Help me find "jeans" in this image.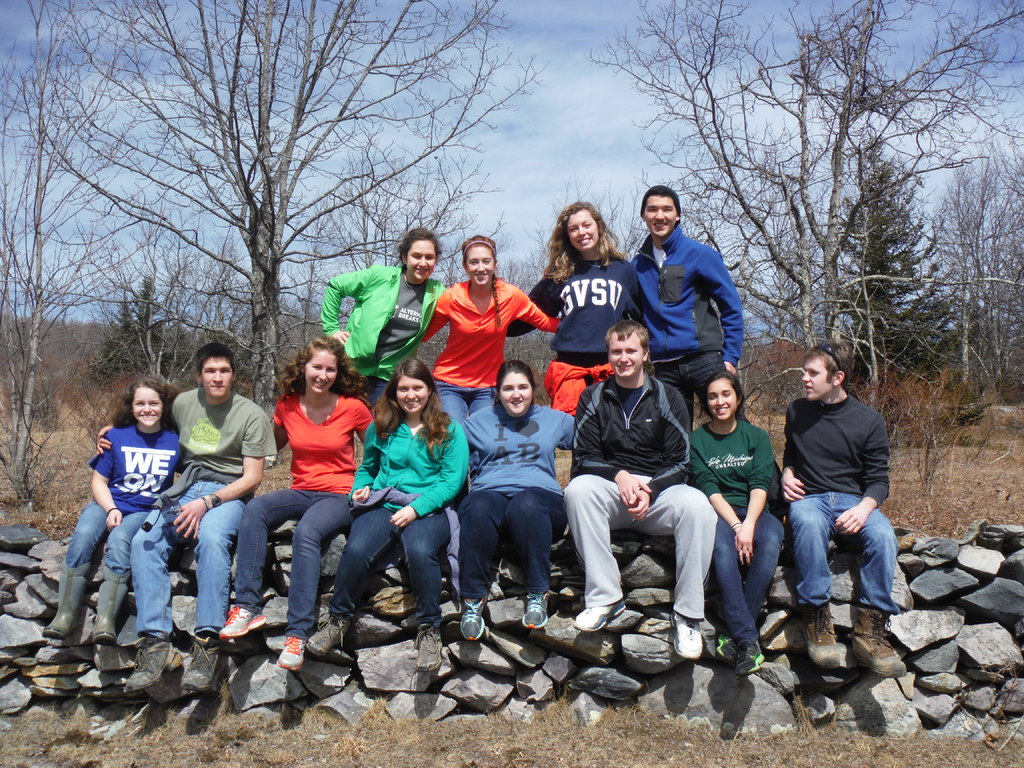
Found it: crop(712, 503, 785, 643).
